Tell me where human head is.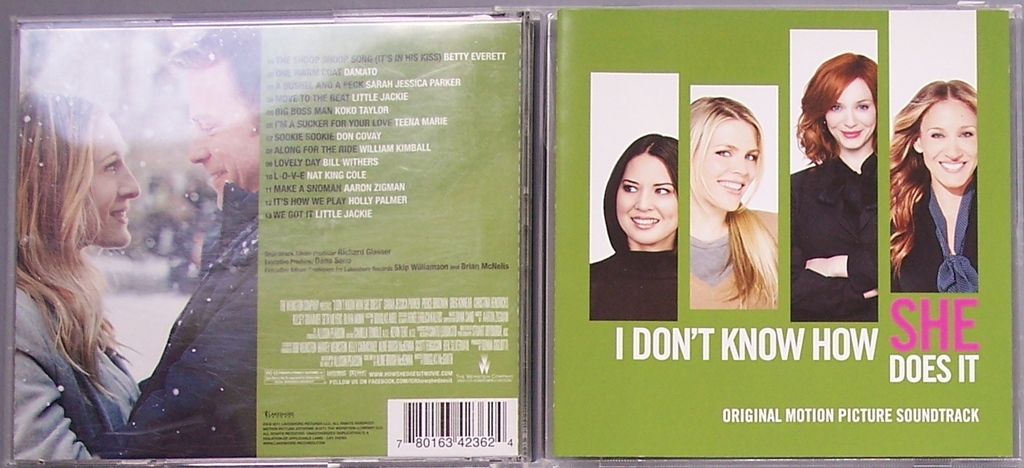
human head is at select_region(620, 125, 685, 236).
